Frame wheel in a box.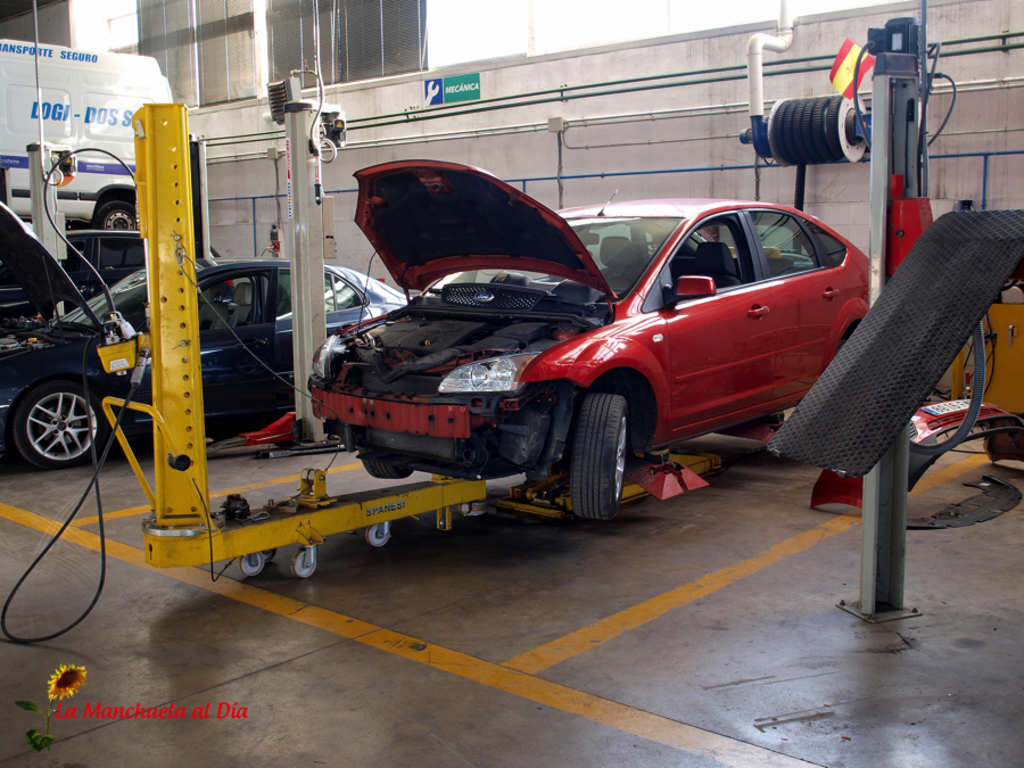
<box>10,372,90,476</box>.
